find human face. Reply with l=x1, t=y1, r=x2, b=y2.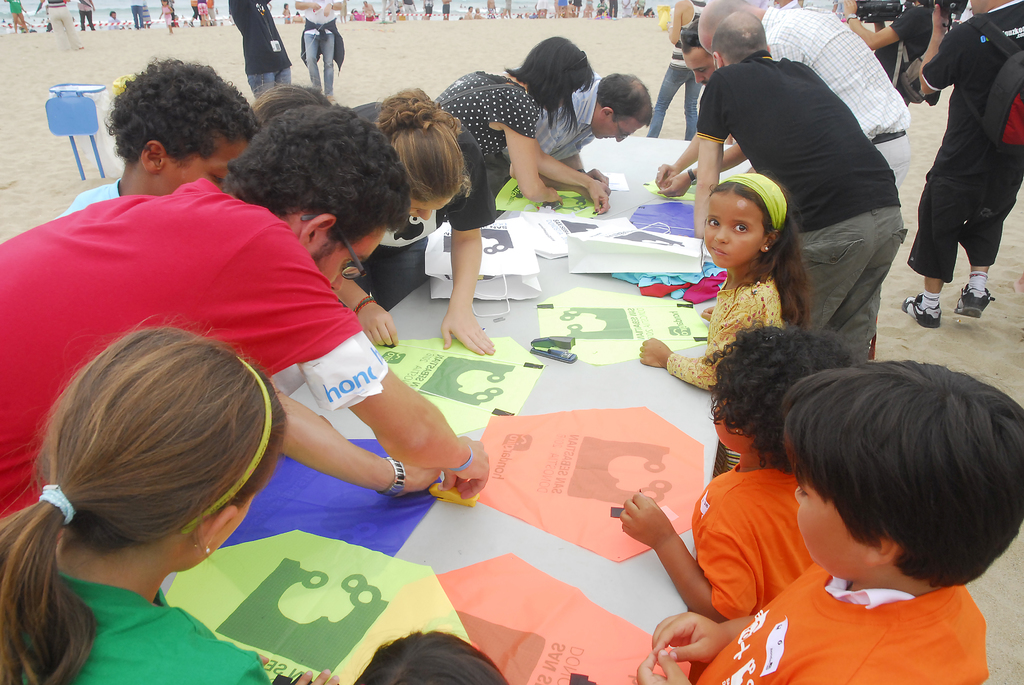
l=788, t=474, r=867, b=581.
